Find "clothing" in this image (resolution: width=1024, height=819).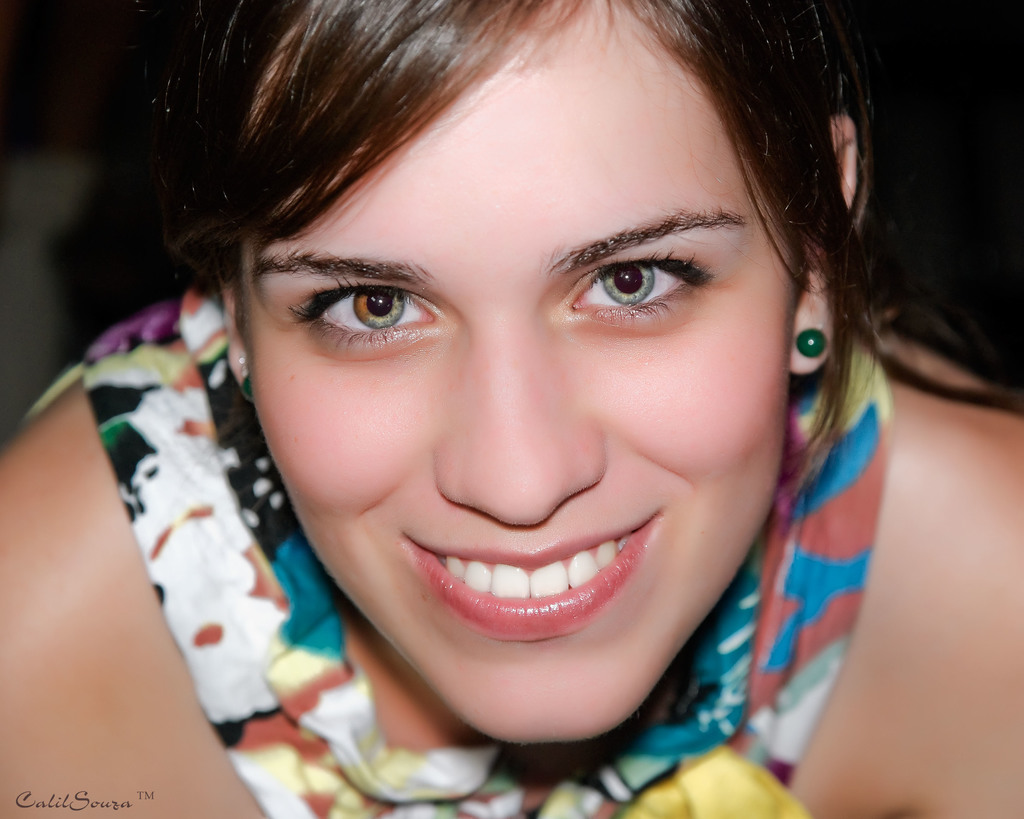
49 189 956 808.
